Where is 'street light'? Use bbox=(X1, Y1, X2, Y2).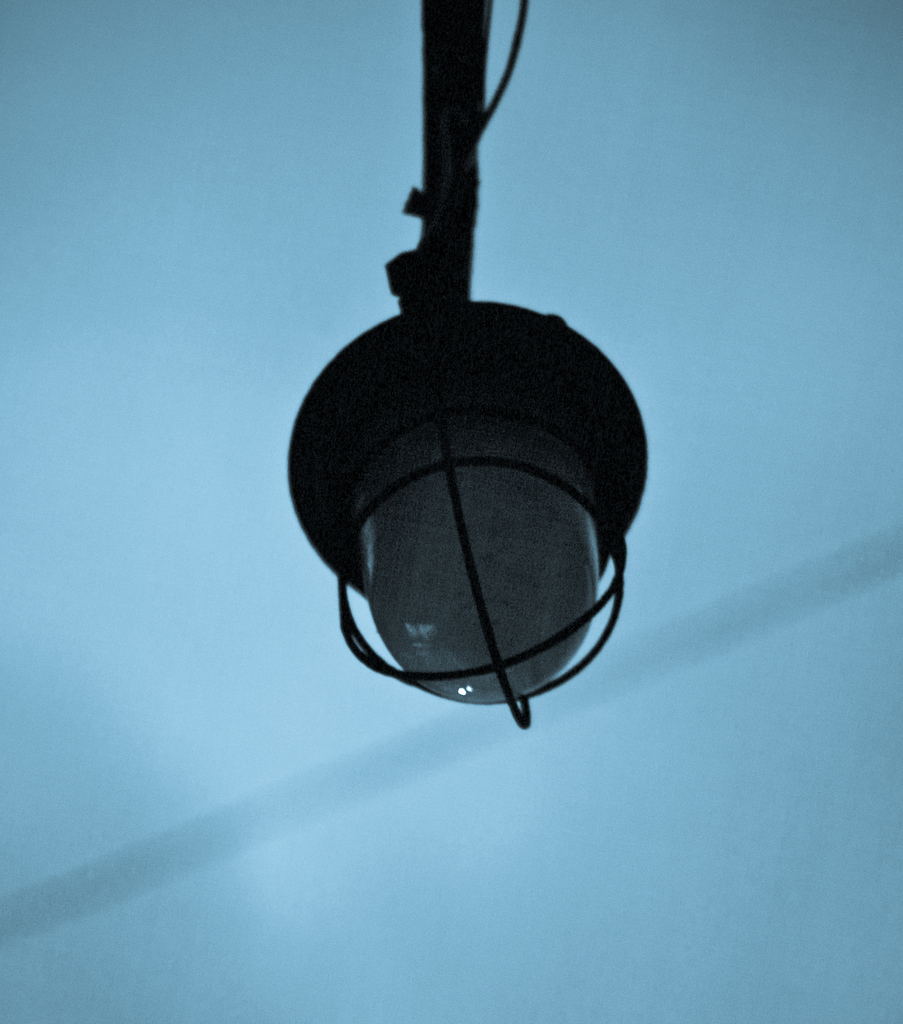
bbox=(261, 0, 661, 922).
